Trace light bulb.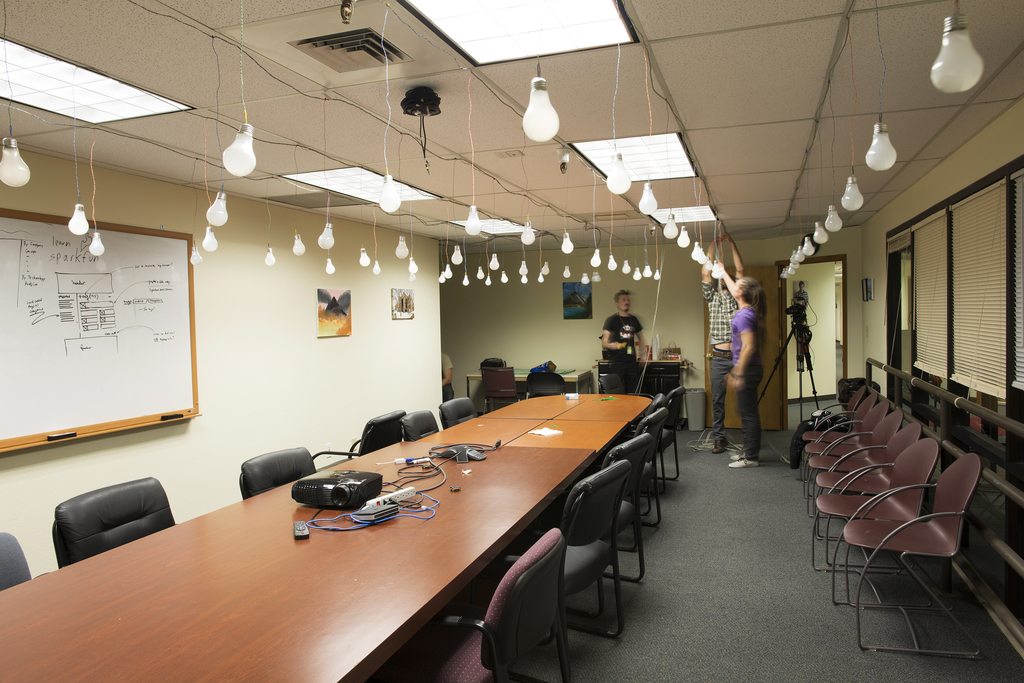
Traced to left=608, top=149, right=631, bottom=194.
